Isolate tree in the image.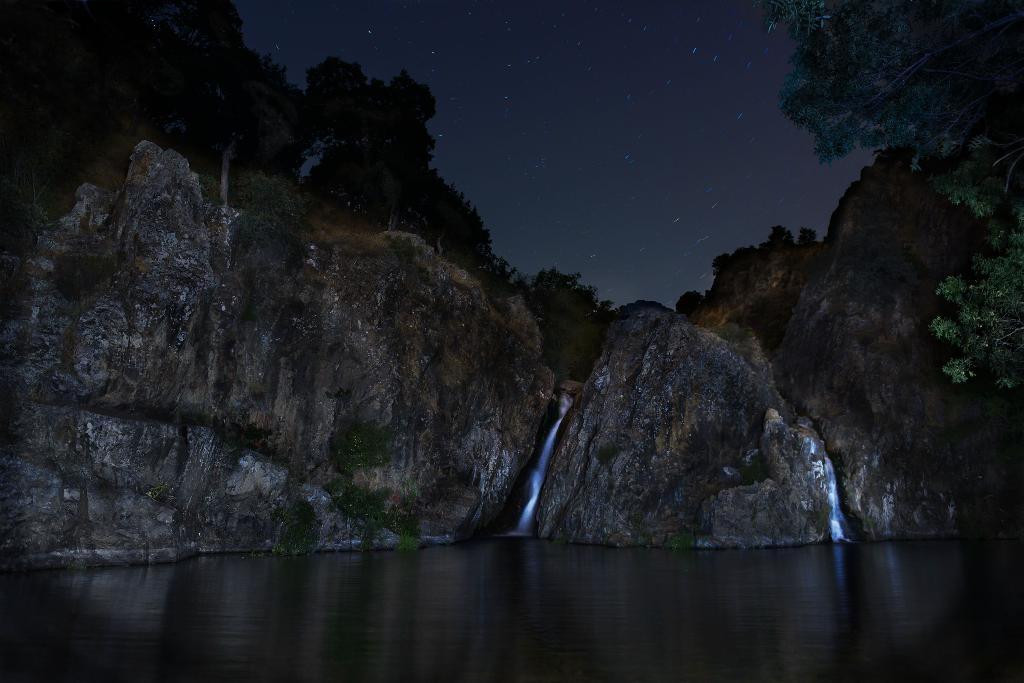
Isolated region: detection(530, 261, 610, 358).
